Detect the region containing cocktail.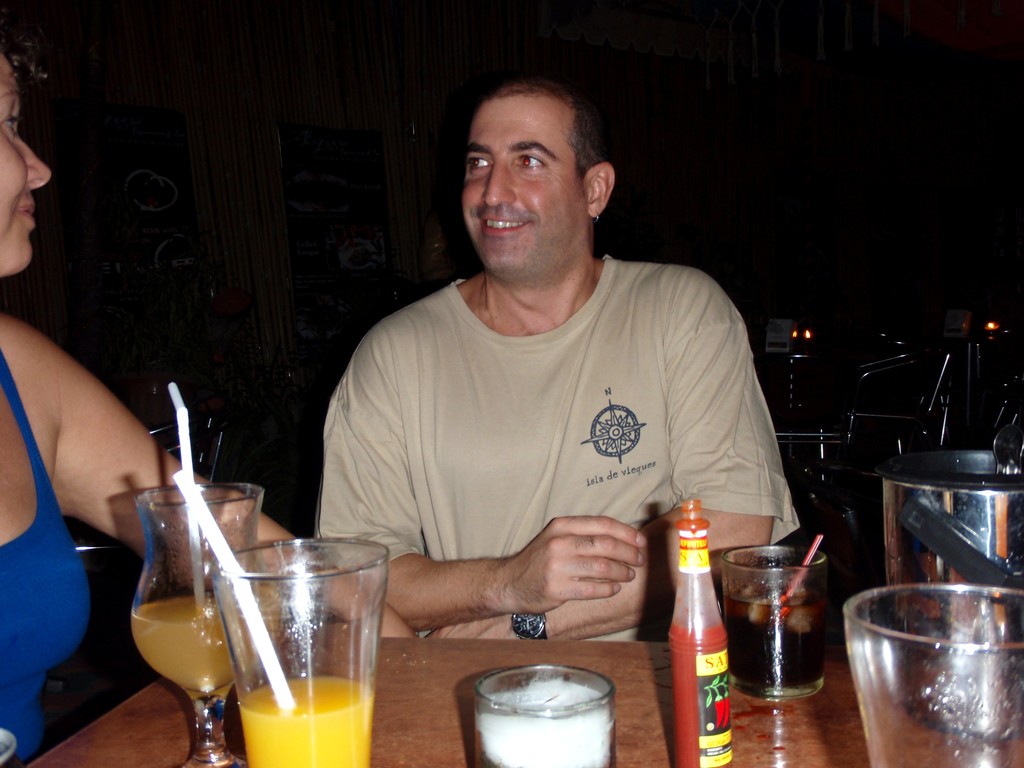
[left=711, top=522, right=833, bottom=708].
